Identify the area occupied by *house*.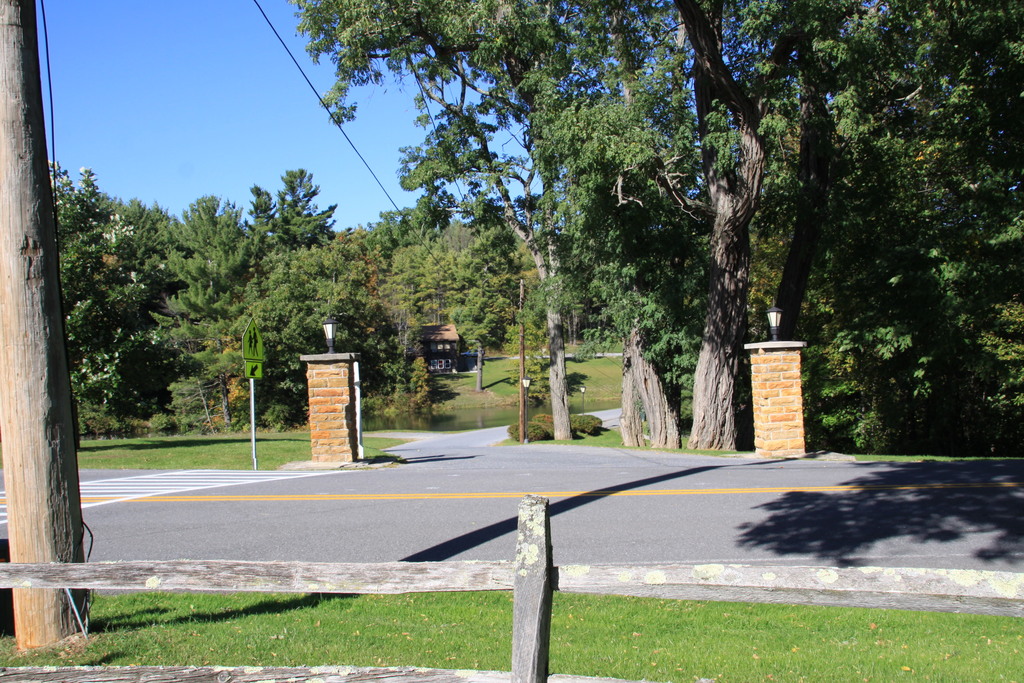
Area: [418, 324, 461, 367].
